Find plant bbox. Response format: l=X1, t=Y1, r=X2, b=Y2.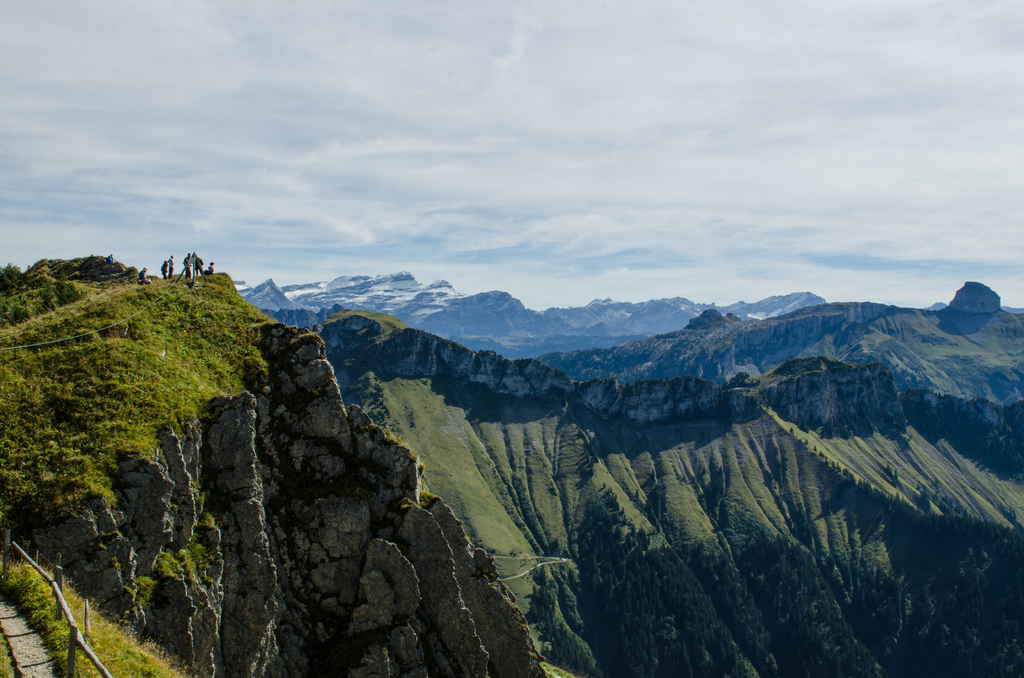
l=33, t=255, r=129, b=284.
